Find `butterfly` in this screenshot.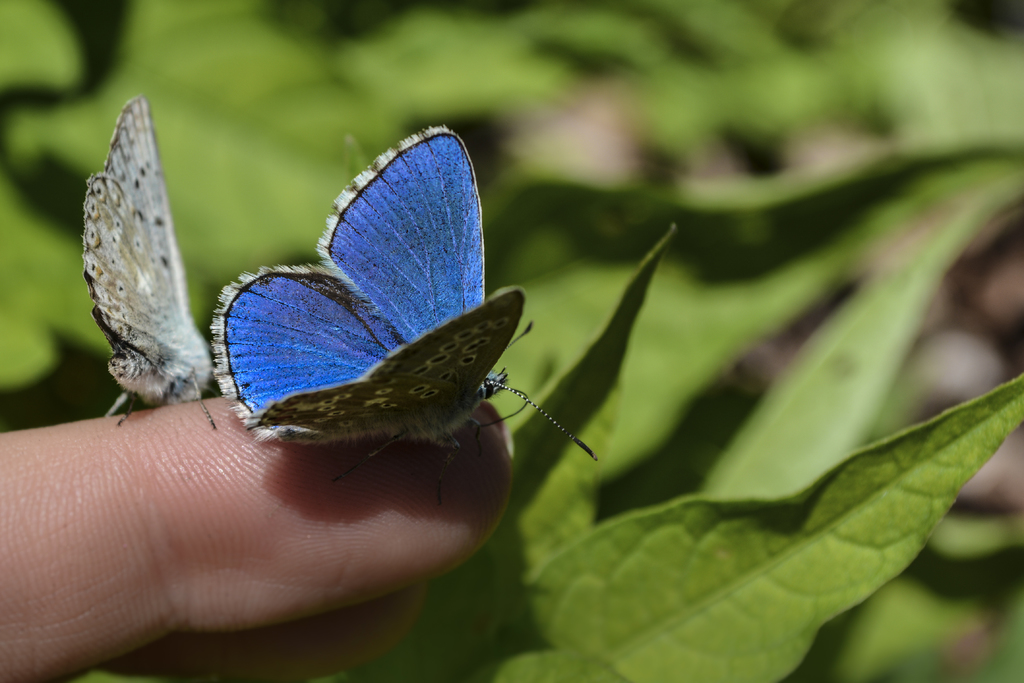
The bounding box for `butterfly` is box(70, 95, 218, 436).
